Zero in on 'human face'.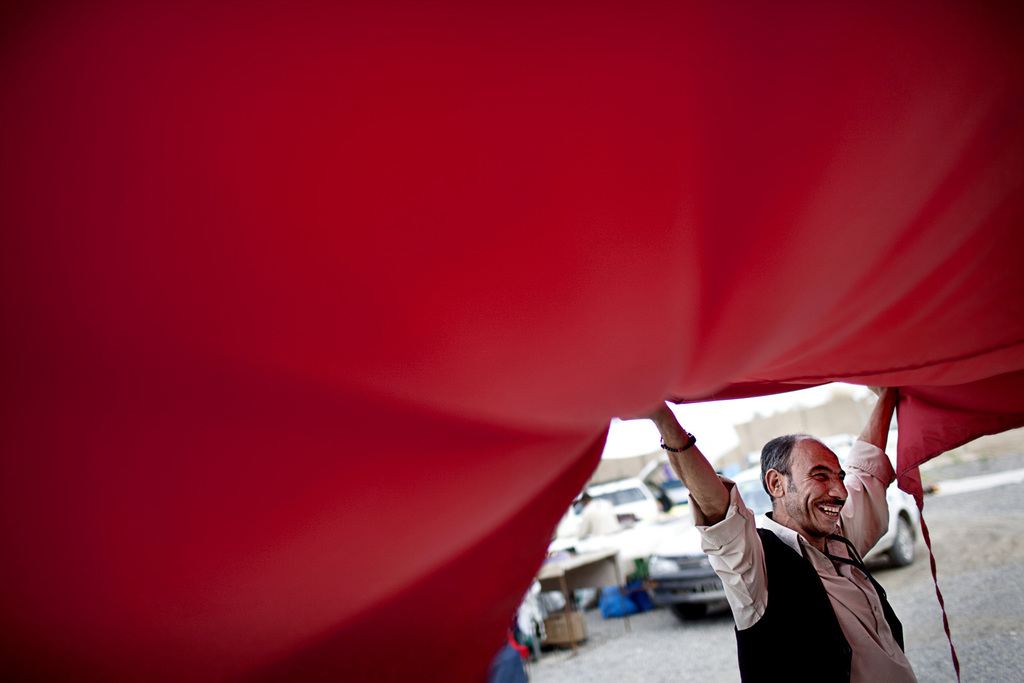
Zeroed in: locate(786, 441, 850, 530).
